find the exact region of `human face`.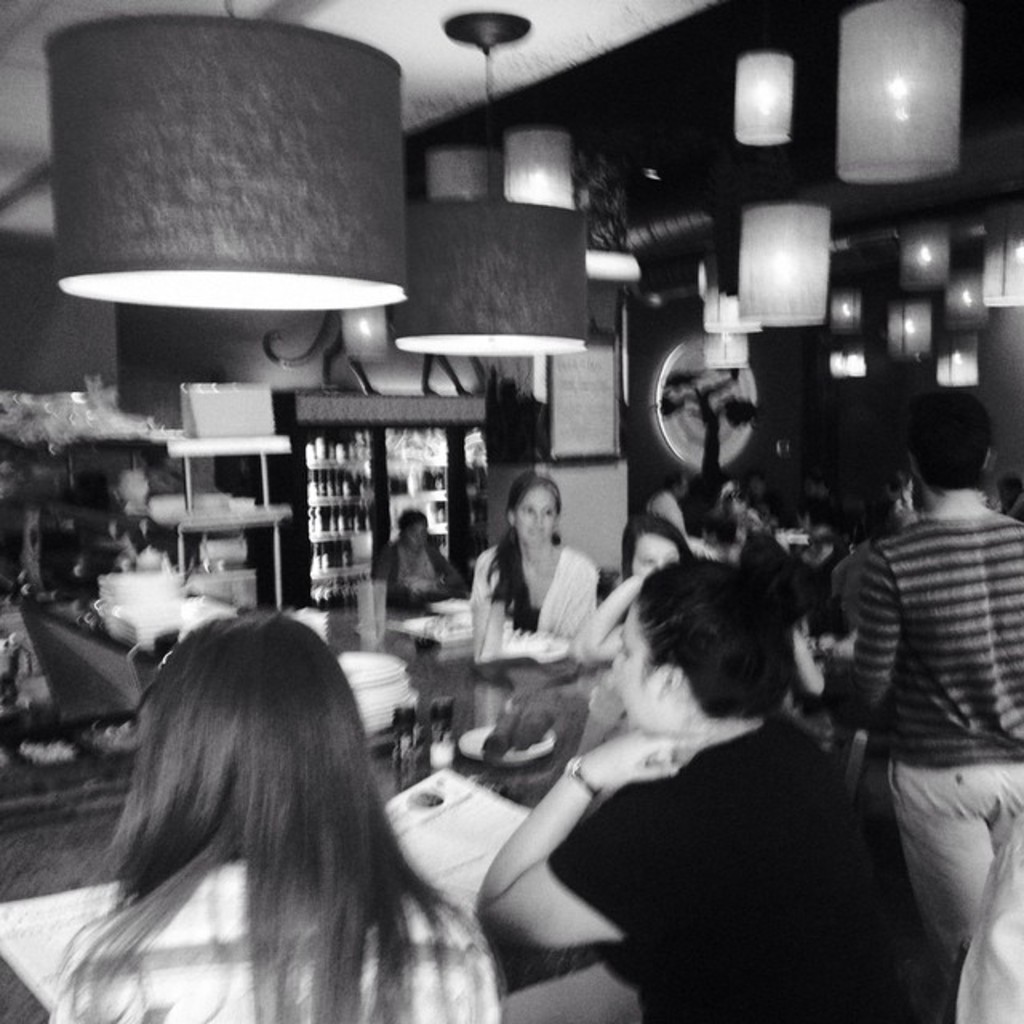
Exact region: [left=616, top=610, right=658, bottom=742].
